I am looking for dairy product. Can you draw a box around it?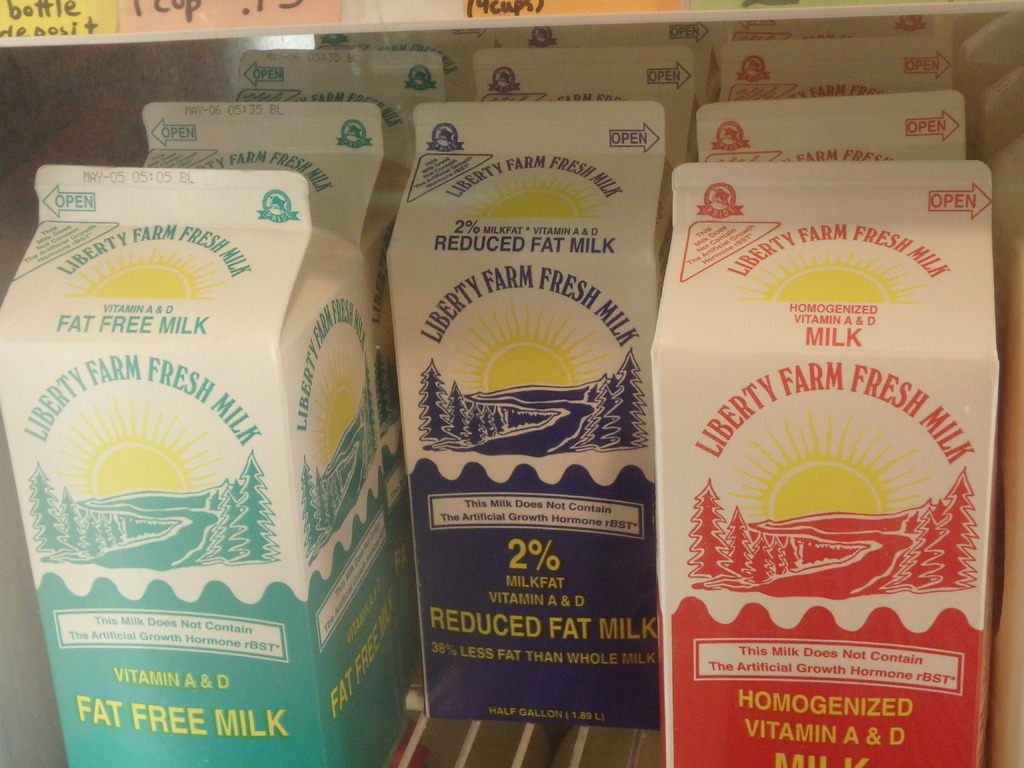
Sure, the bounding box is <box>711,28,969,97</box>.
